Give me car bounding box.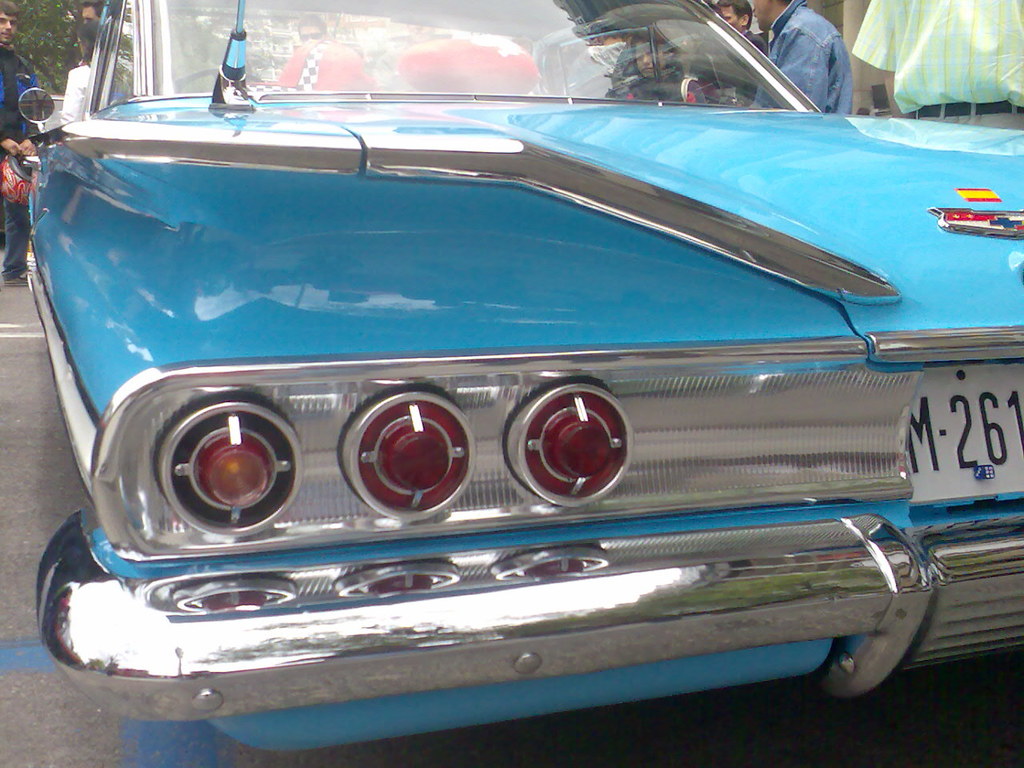
{"x1": 18, "y1": 0, "x2": 1023, "y2": 752}.
